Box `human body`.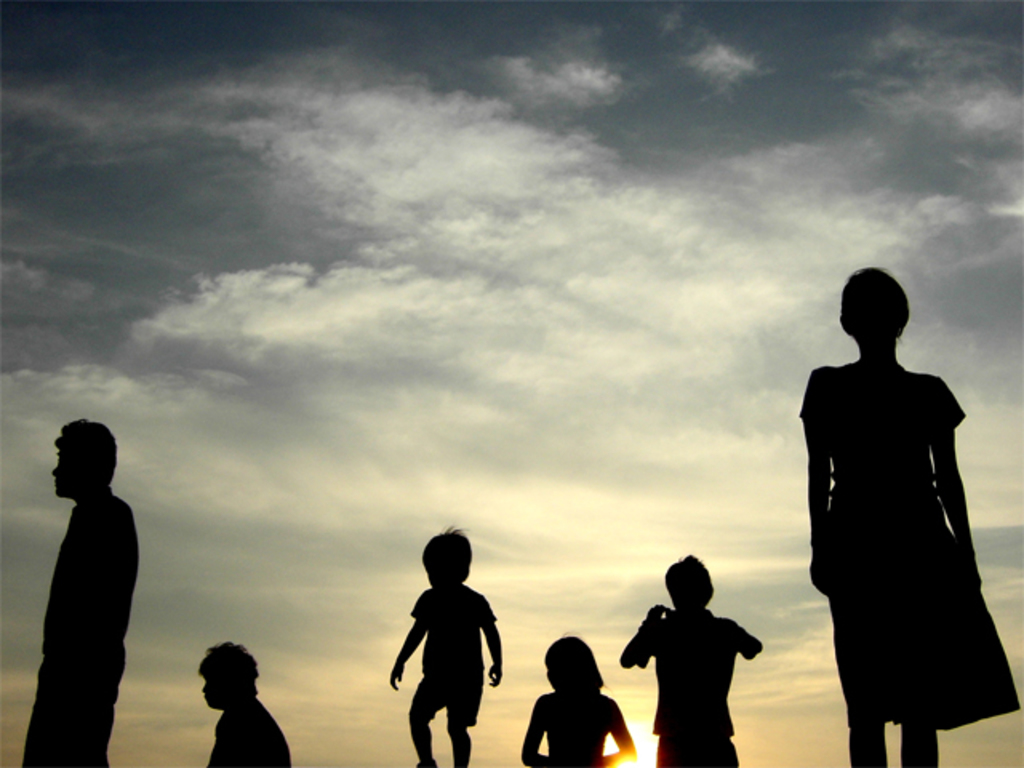
locate(789, 242, 981, 767).
